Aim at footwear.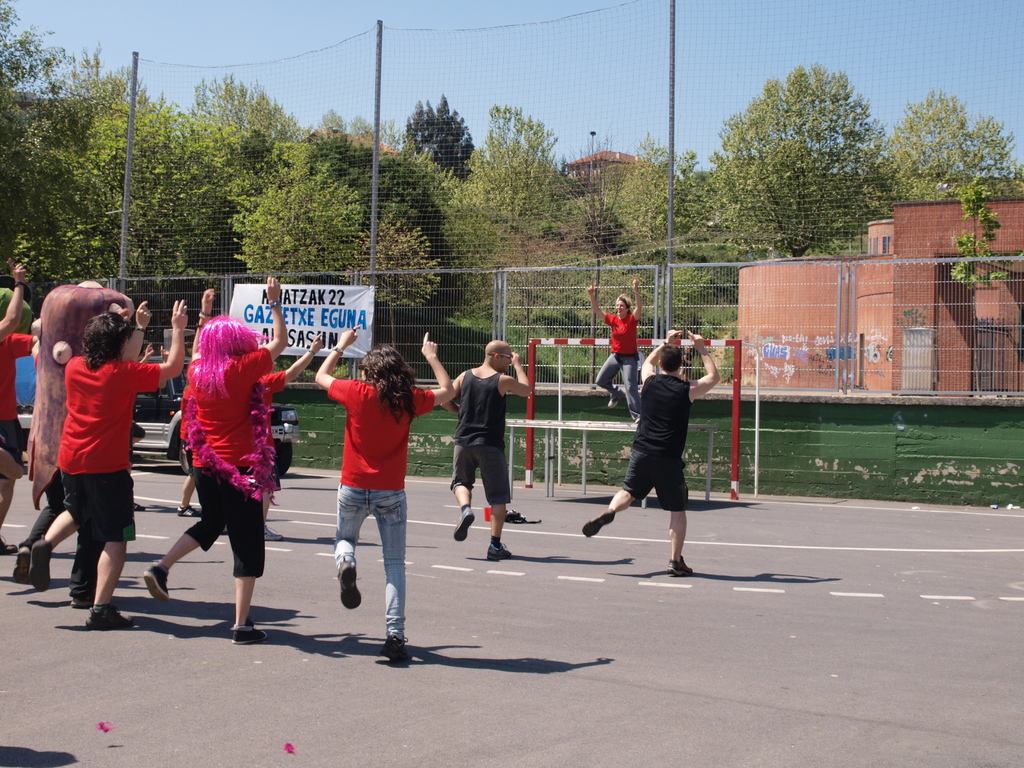
Aimed at [left=456, top=506, right=478, bottom=543].
